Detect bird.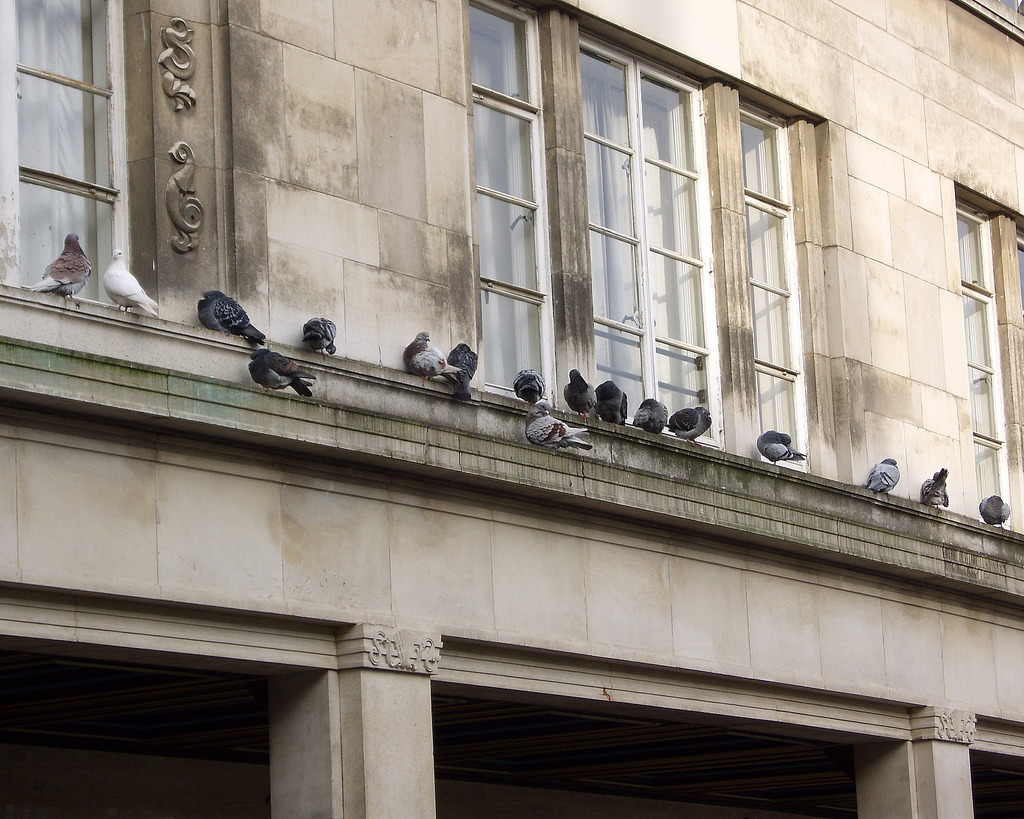
Detected at l=979, t=489, r=1020, b=535.
